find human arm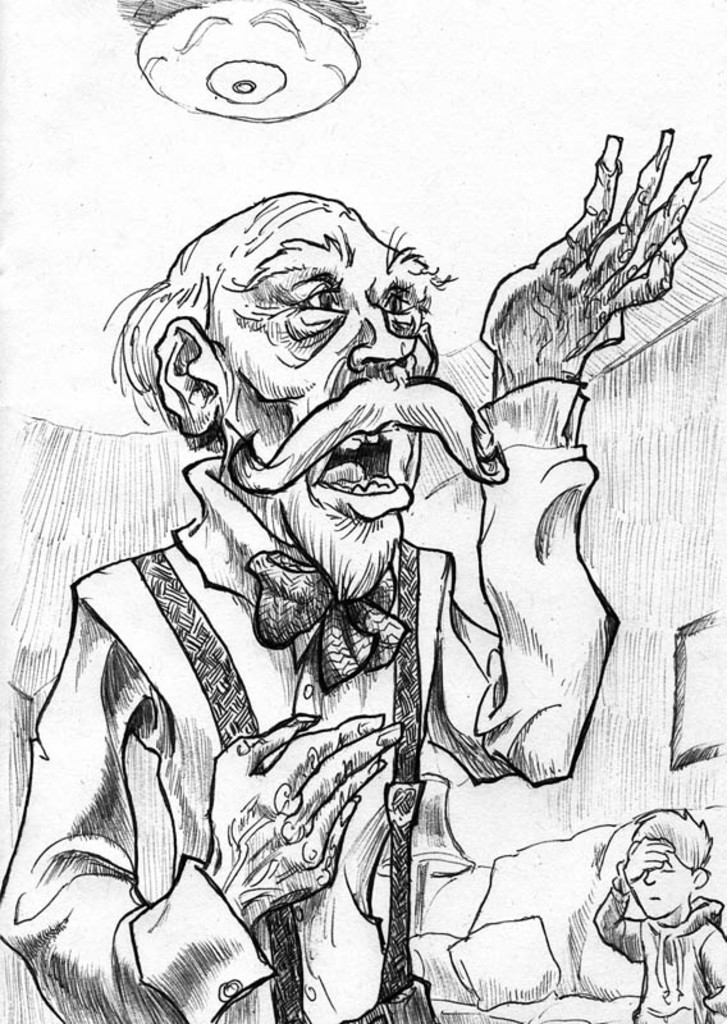
left=394, top=389, right=645, bottom=819
